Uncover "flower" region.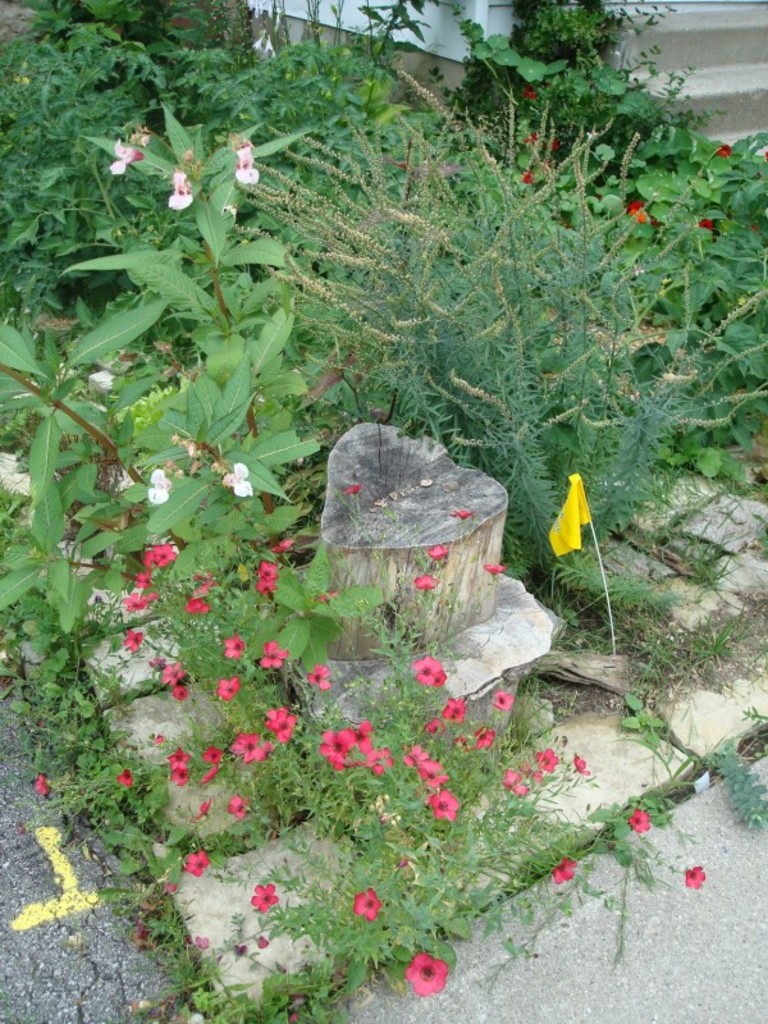
Uncovered: [251, 881, 280, 911].
